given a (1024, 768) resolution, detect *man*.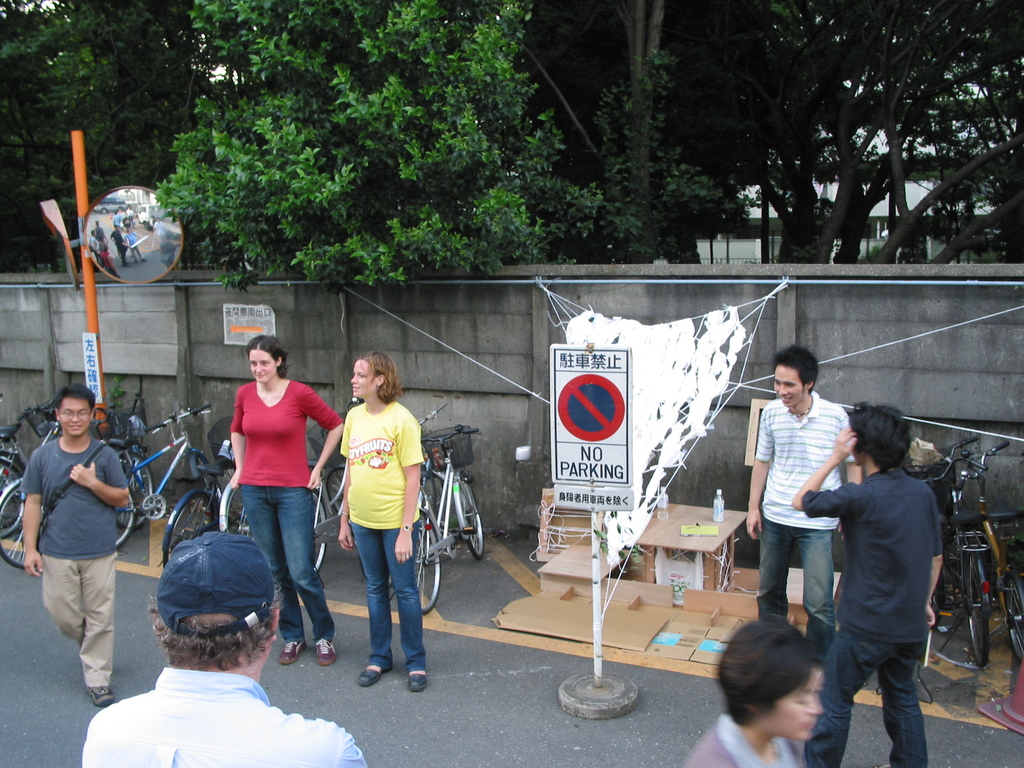
[793,399,947,767].
